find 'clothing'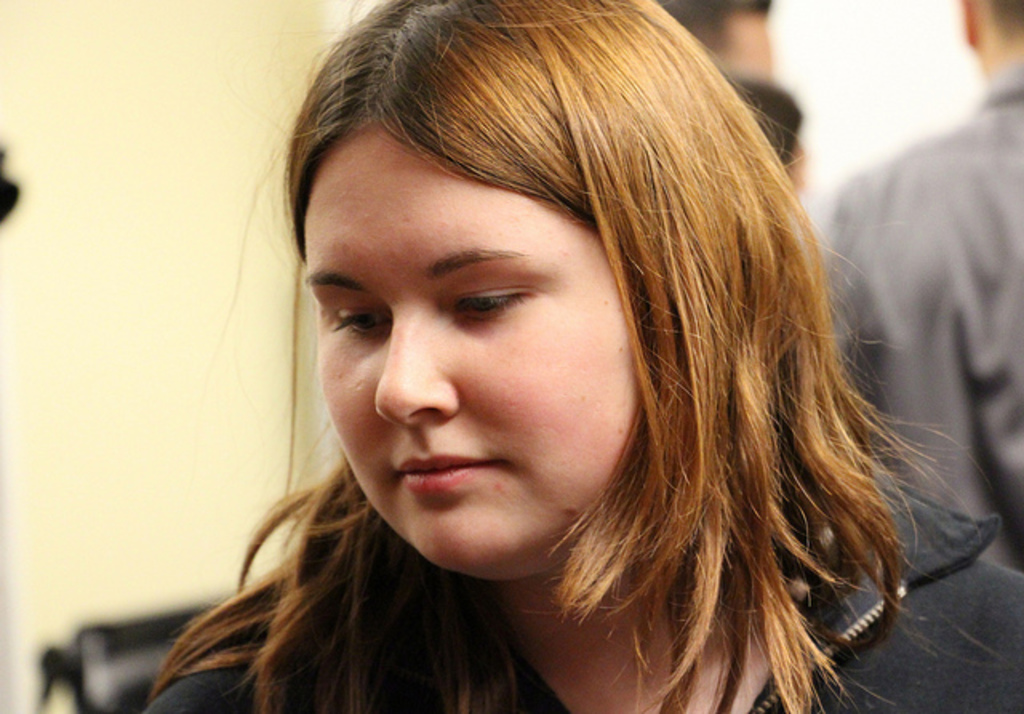
<bbox>125, 434, 1019, 712</bbox>
